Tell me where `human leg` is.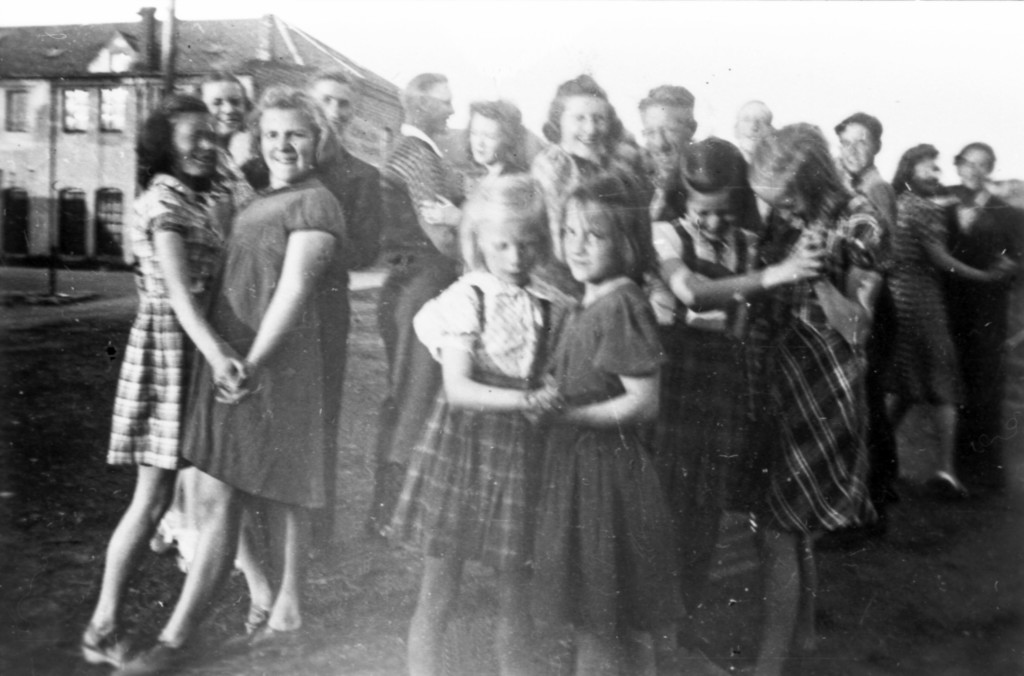
`human leg` is at pyautogui.locateOnScreen(403, 554, 460, 673).
